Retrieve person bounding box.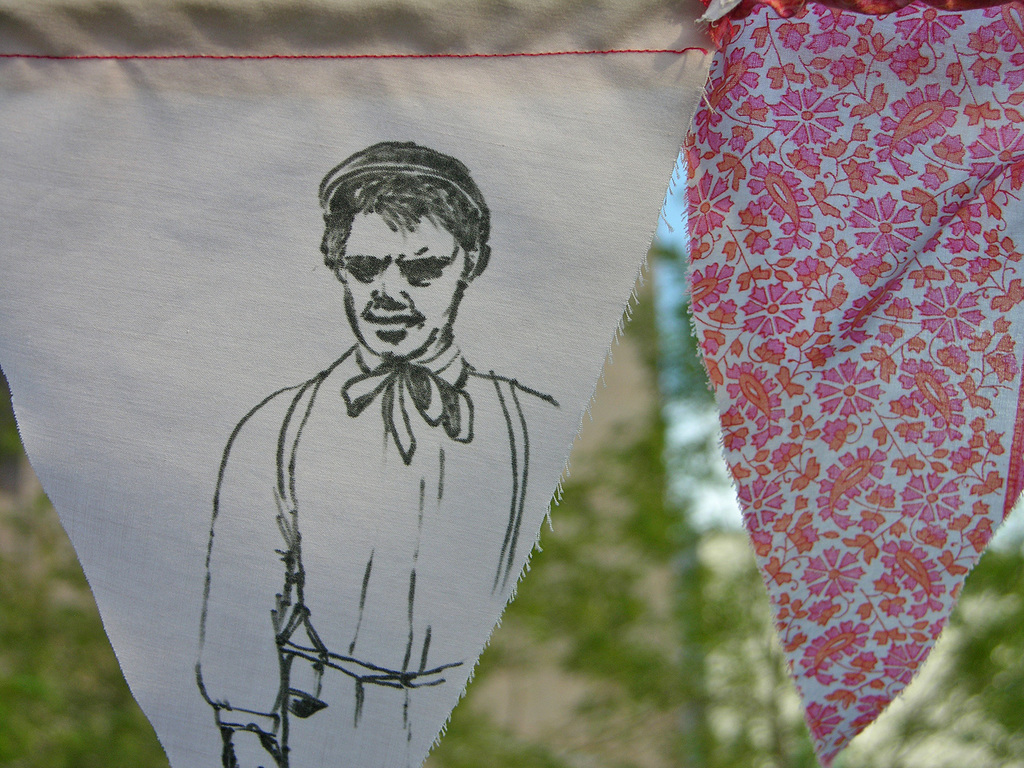
Bounding box: (191,138,565,767).
